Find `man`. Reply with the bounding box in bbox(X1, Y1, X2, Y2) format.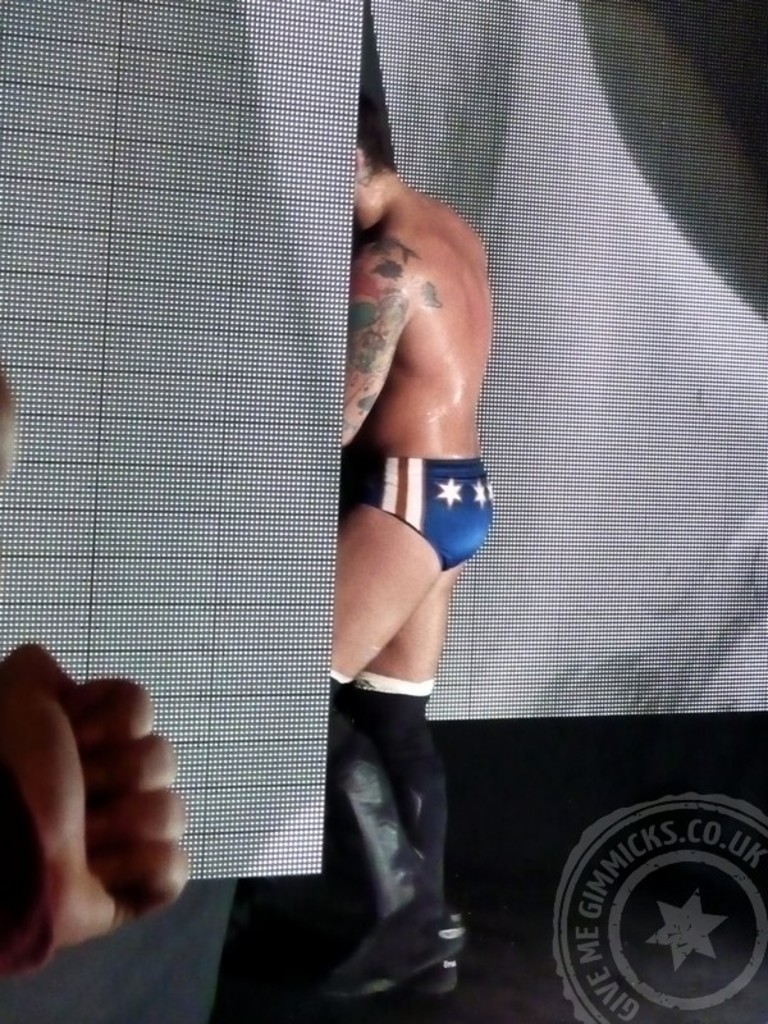
bbox(283, 51, 570, 993).
